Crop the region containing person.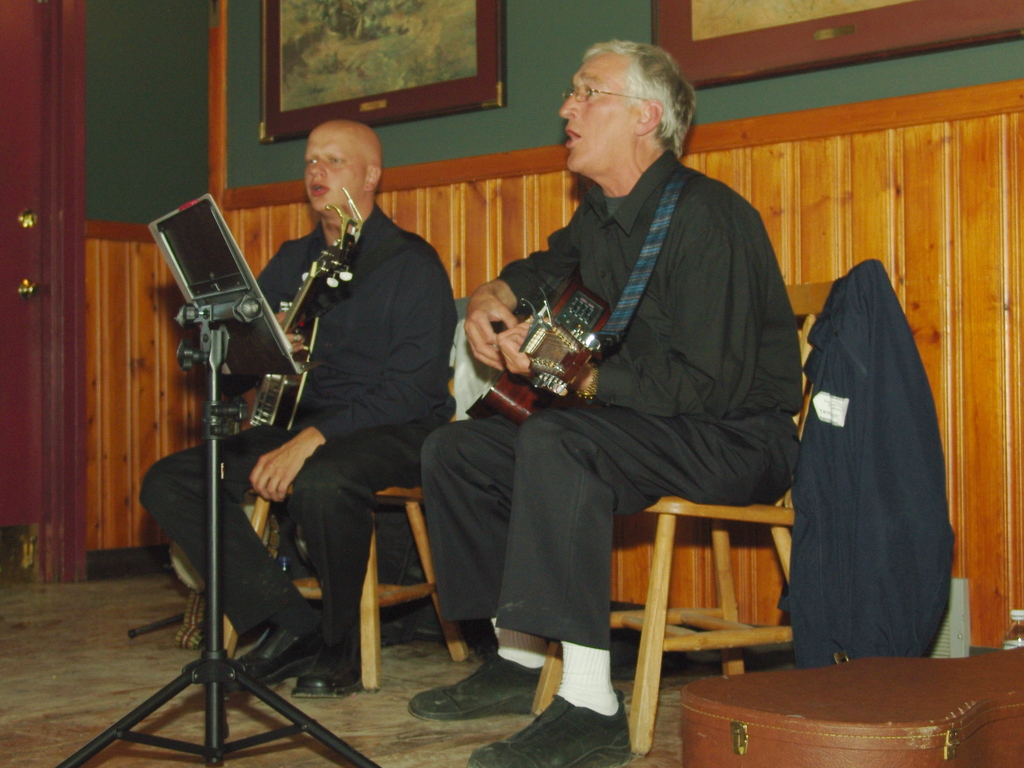
Crop region: select_region(135, 122, 462, 699).
